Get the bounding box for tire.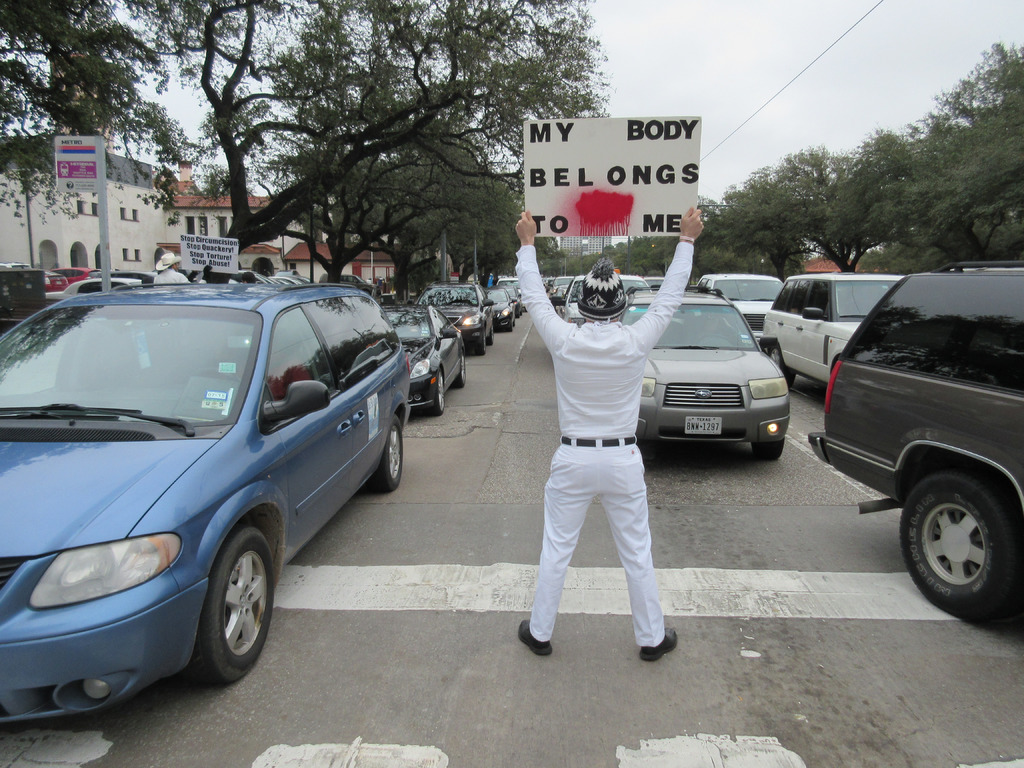
x1=424 y1=369 x2=444 y2=417.
